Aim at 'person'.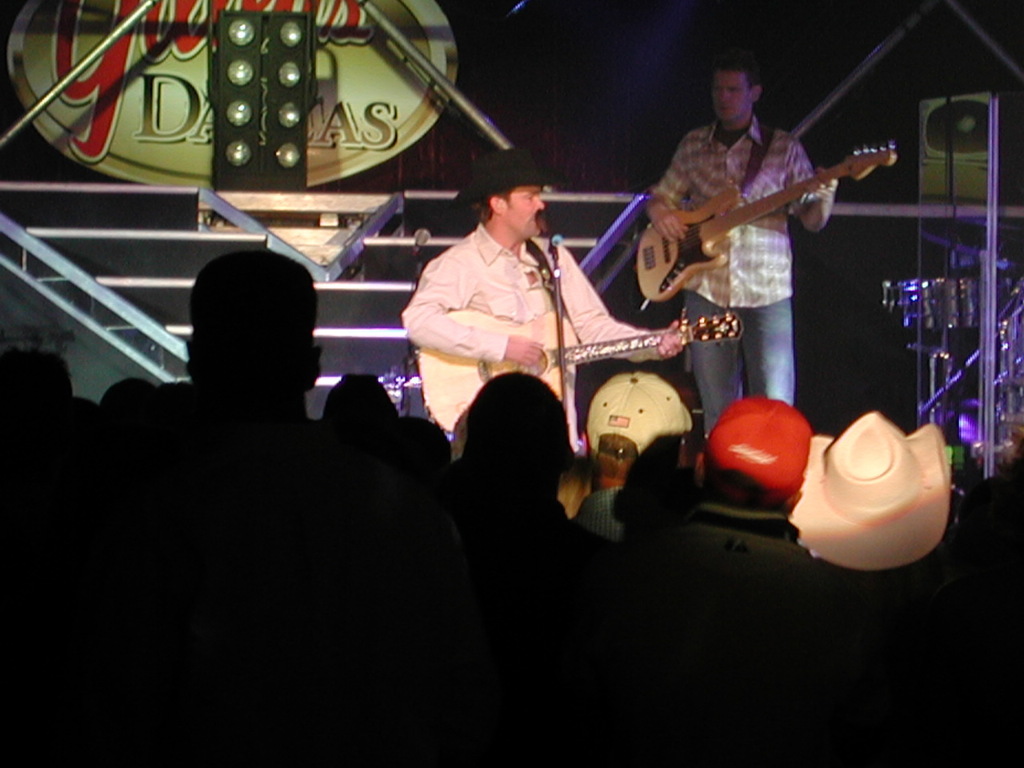
Aimed at <bbox>630, 24, 870, 464</bbox>.
